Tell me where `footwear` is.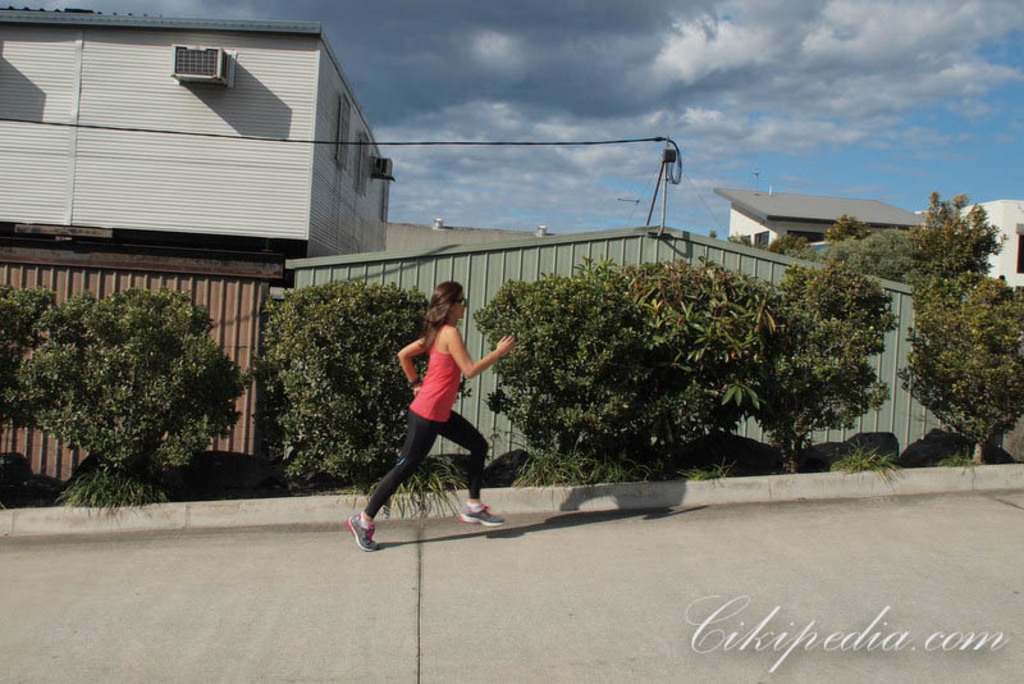
`footwear` is at x1=453 y1=503 x2=506 y2=524.
